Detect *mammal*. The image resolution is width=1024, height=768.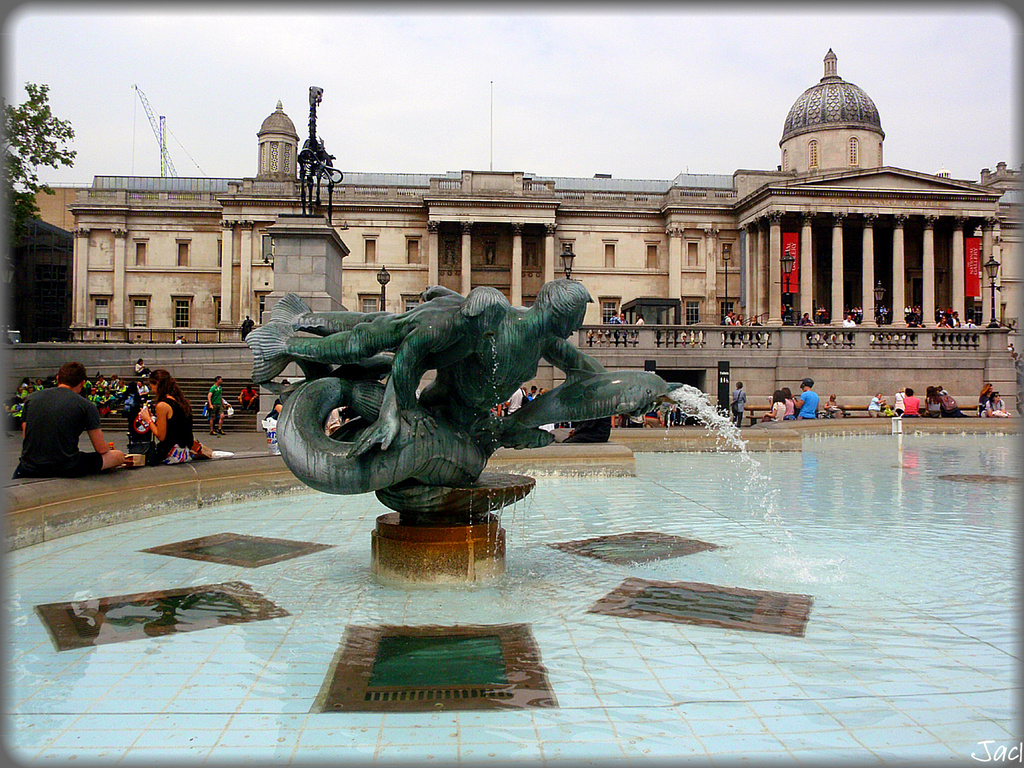
select_region(248, 281, 516, 434).
